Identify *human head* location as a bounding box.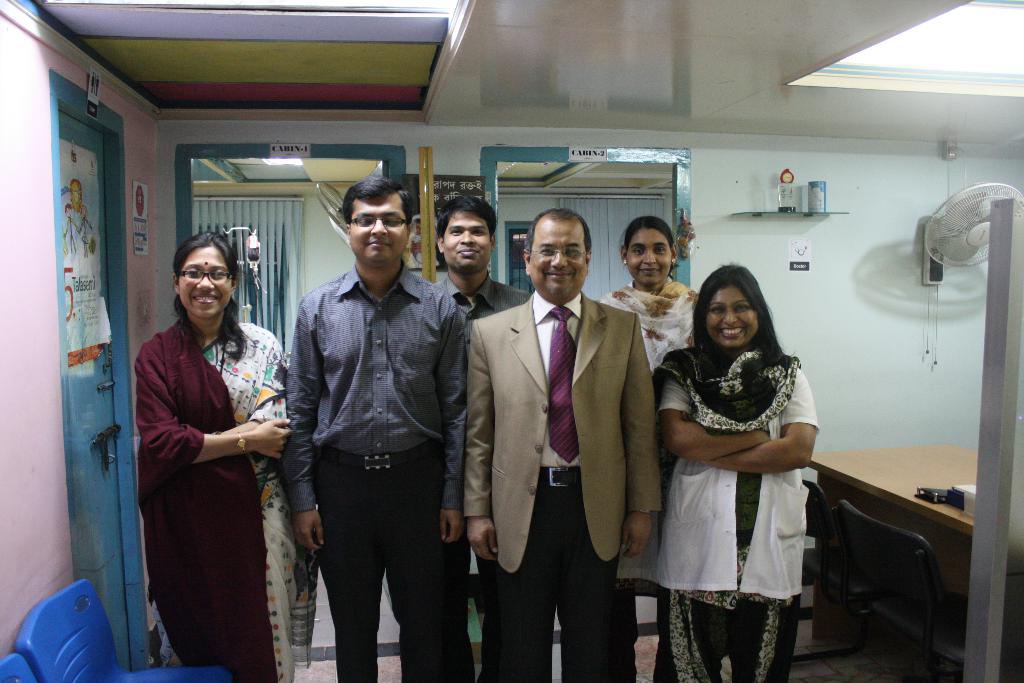
left=522, top=206, right=593, bottom=302.
